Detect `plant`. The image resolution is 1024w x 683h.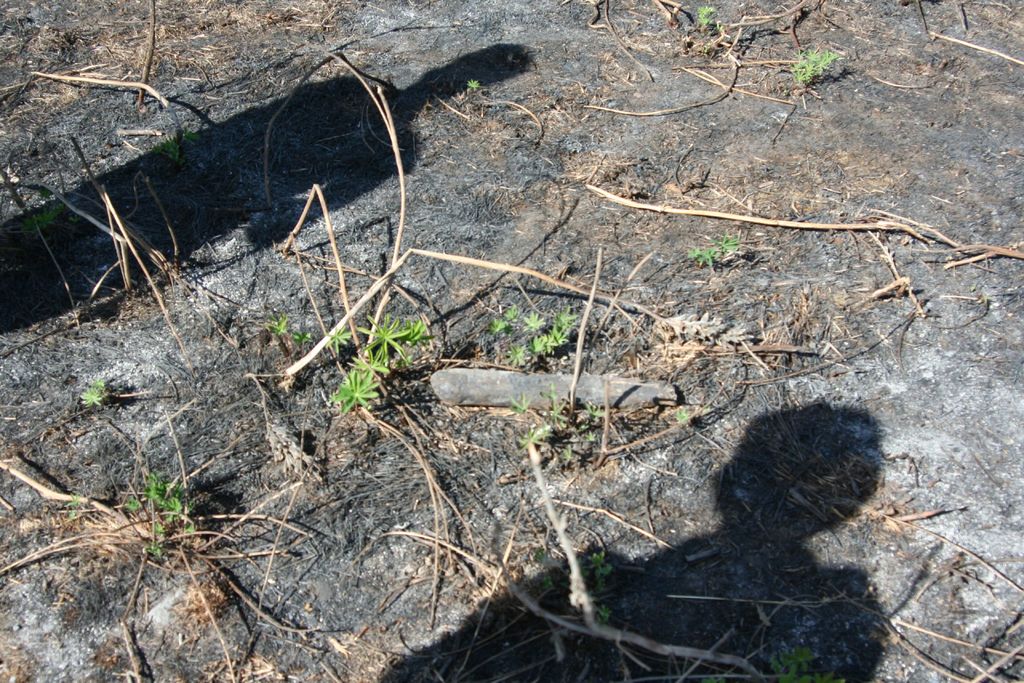
bbox(68, 208, 81, 218).
